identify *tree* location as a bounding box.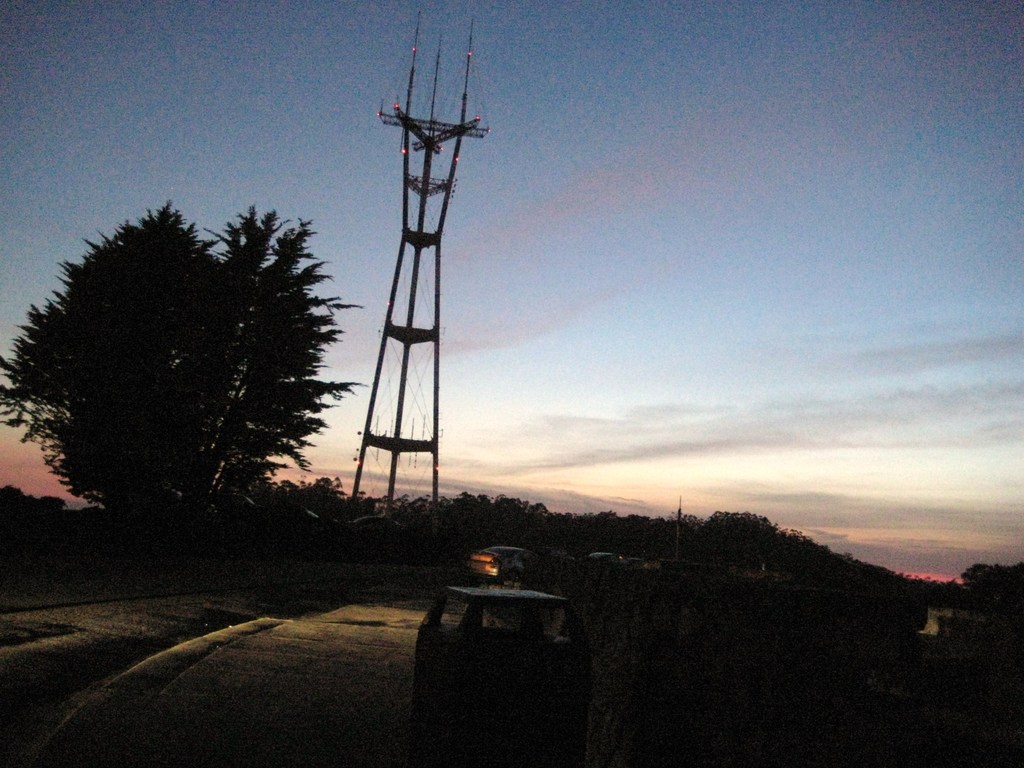
detection(957, 563, 1023, 585).
